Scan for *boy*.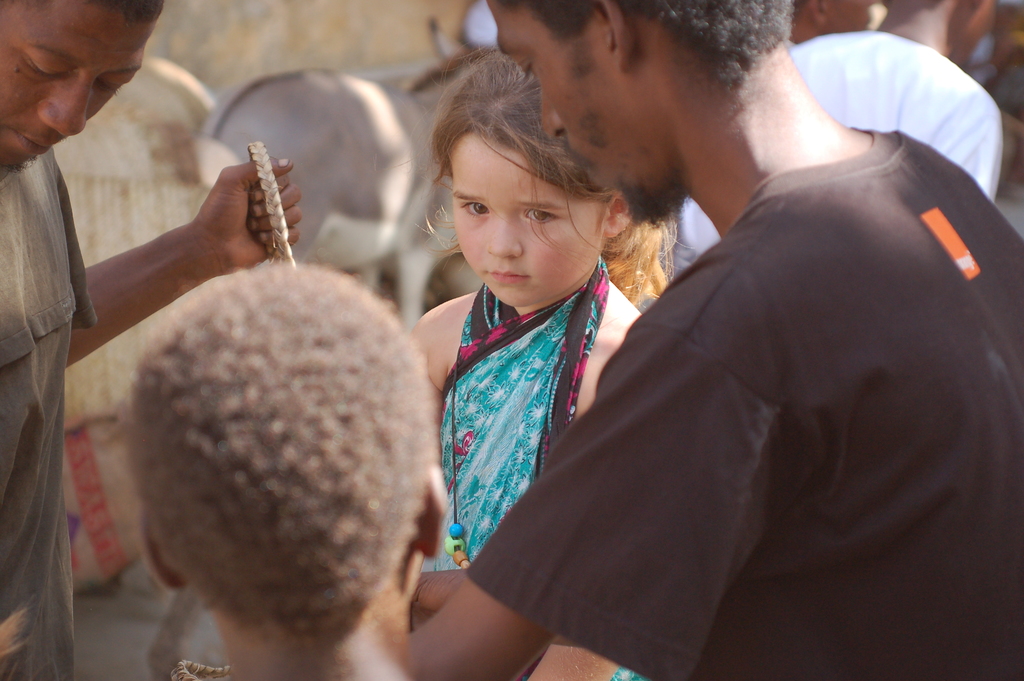
Scan result: [115, 261, 447, 680].
